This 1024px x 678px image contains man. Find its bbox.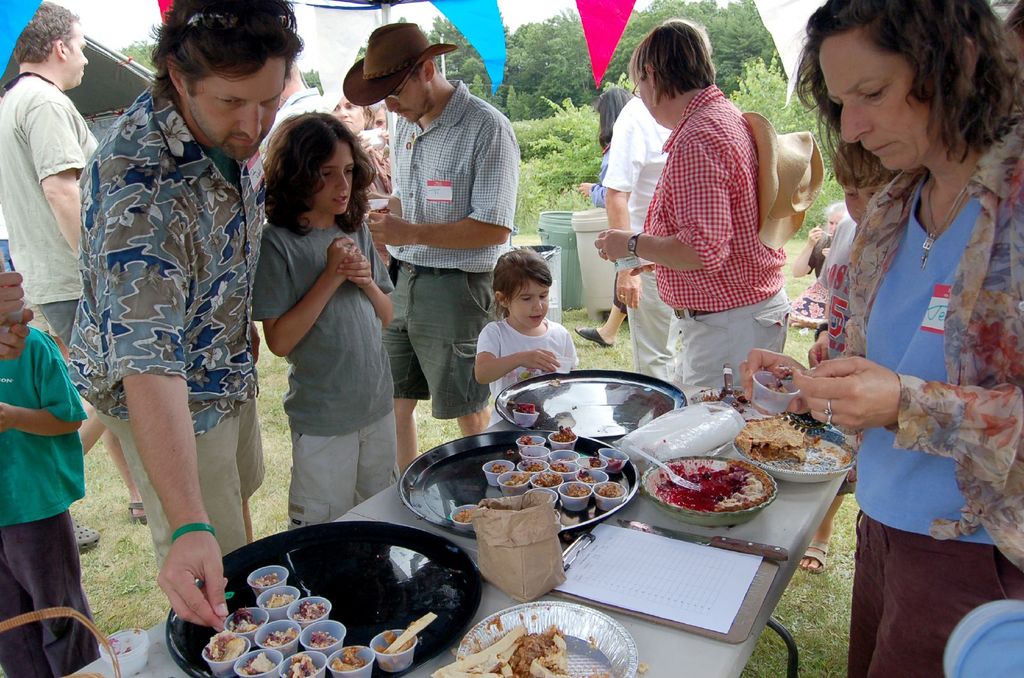
bbox=(63, 0, 311, 615).
